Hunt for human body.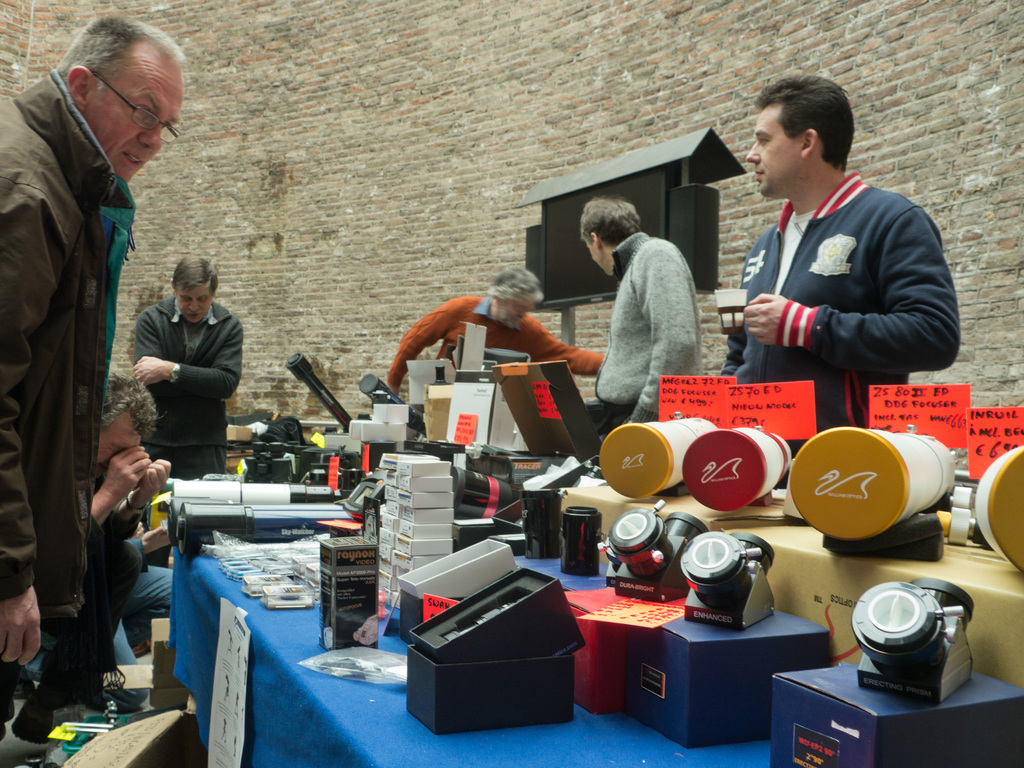
Hunted down at box=[723, 67, 968, 471].
